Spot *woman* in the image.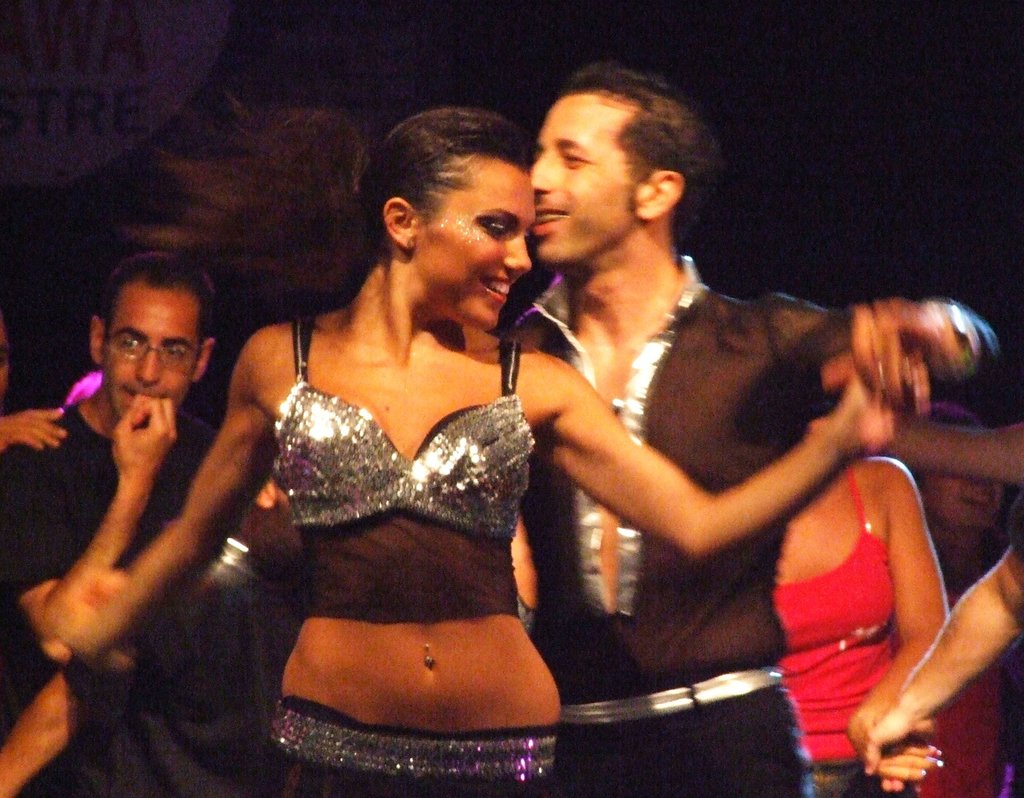
*woman* found at 765, 423, 952, 792.
